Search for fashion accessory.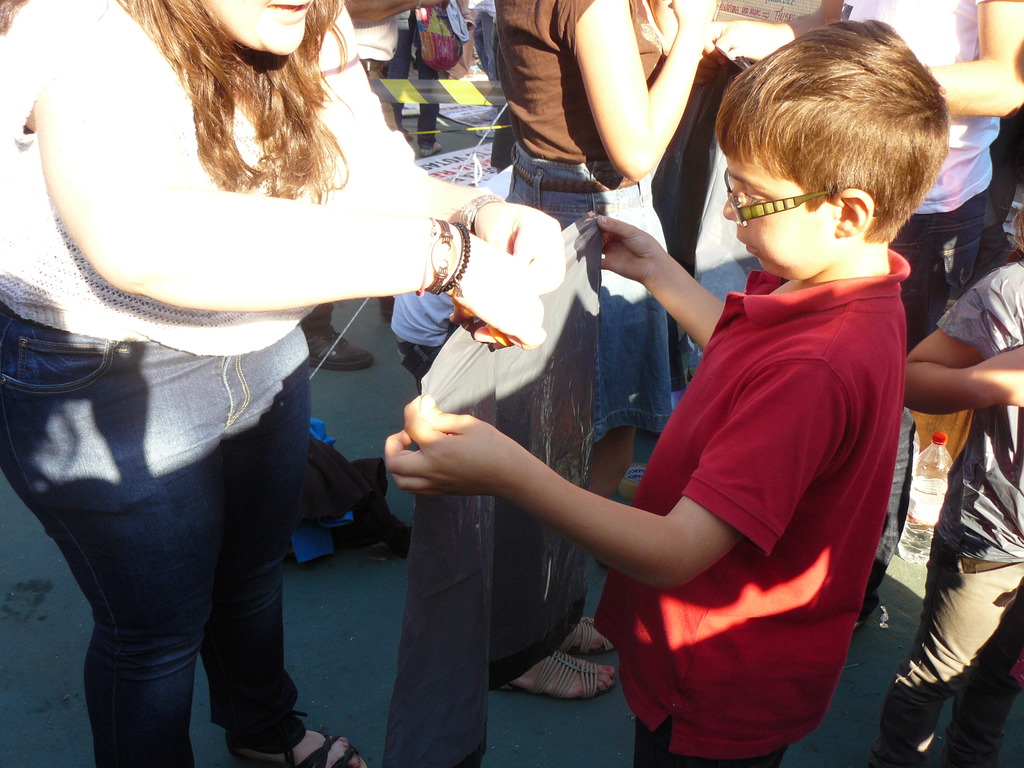
Found at <box>358,59,389,73</box>.
